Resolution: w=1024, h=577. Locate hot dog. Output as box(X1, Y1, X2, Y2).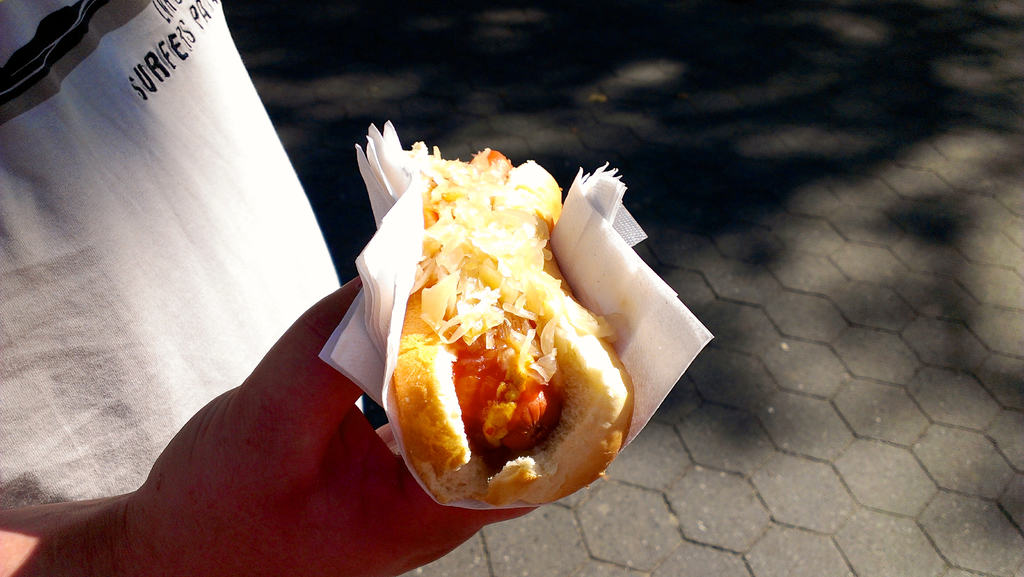
box(378, 145, 645, 516).
